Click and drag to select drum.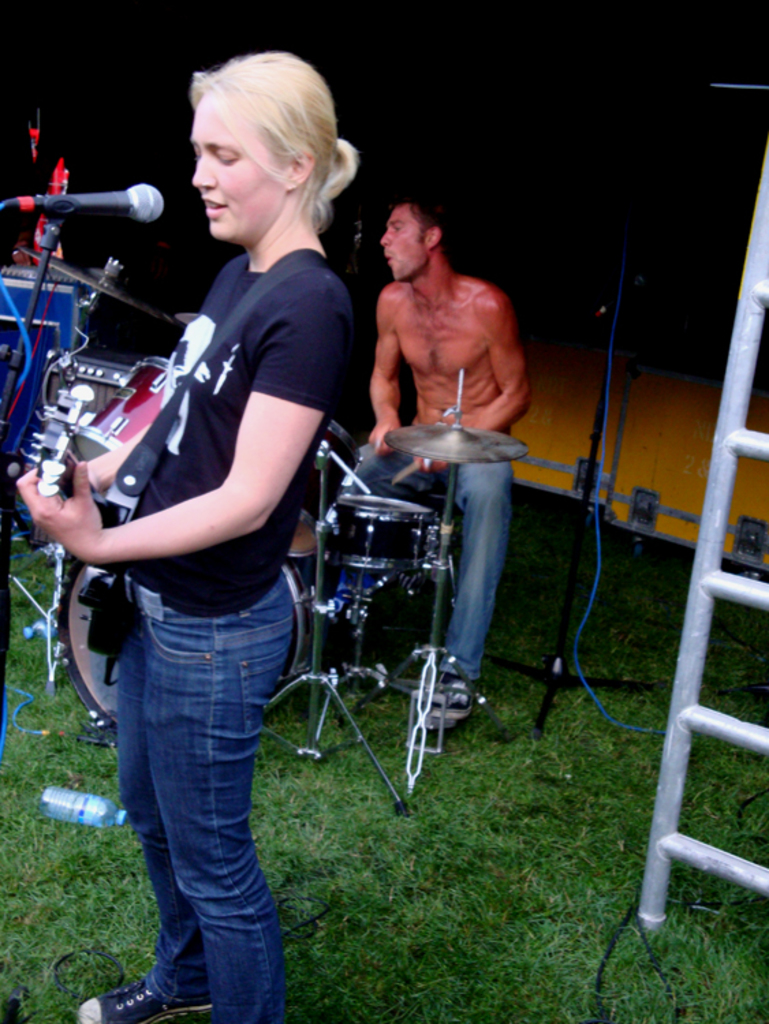
Selection: bbox(216, 348, 529, 829).
